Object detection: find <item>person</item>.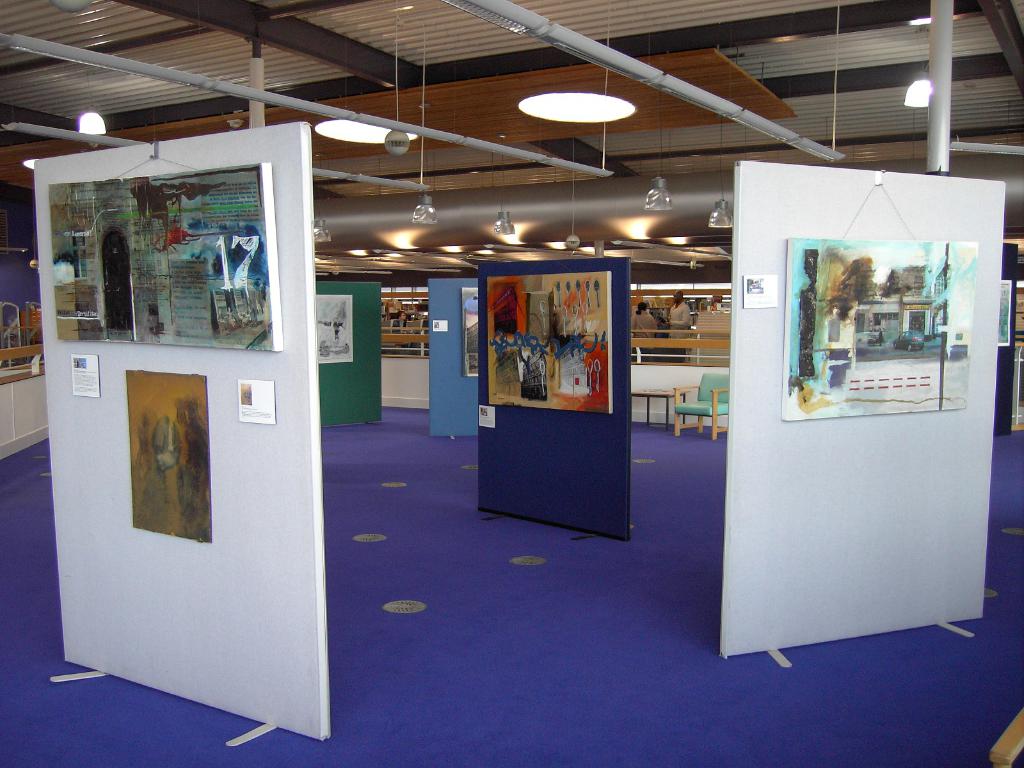
box=[396, 304, 413, 346].
